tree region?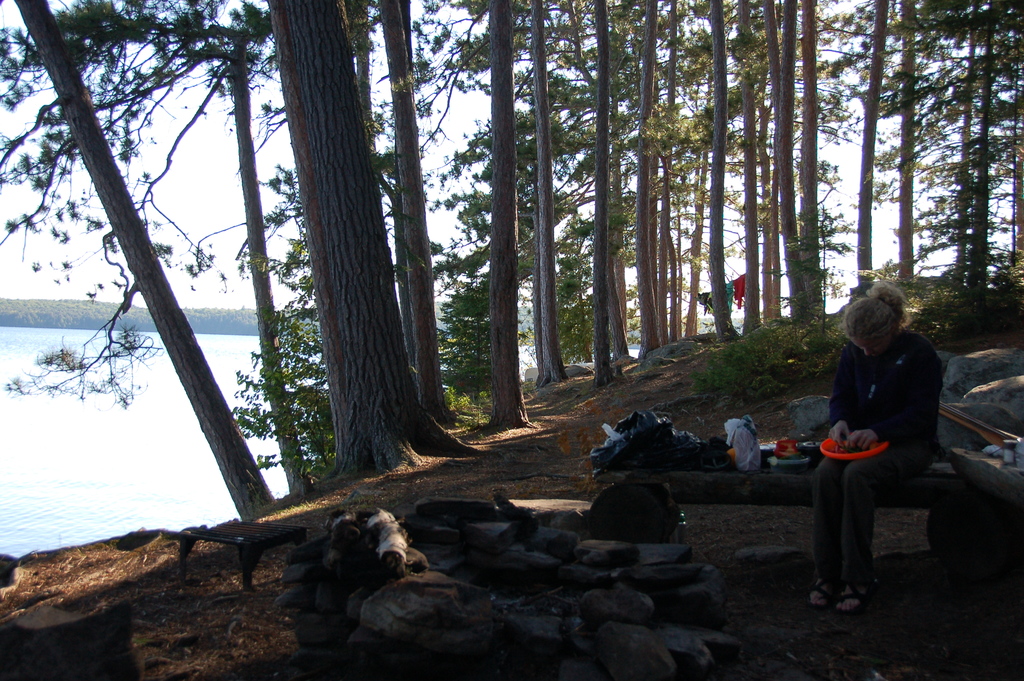
645/0/687/366
